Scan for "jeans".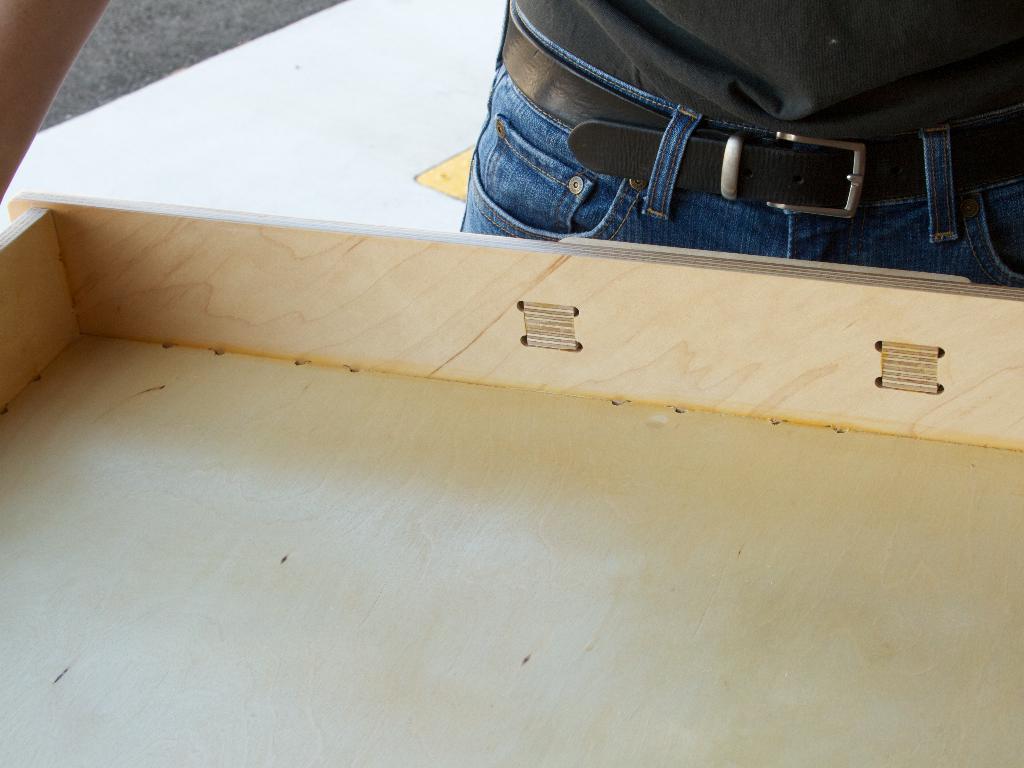
Scan result: rect(425, 58, 995, 283).
